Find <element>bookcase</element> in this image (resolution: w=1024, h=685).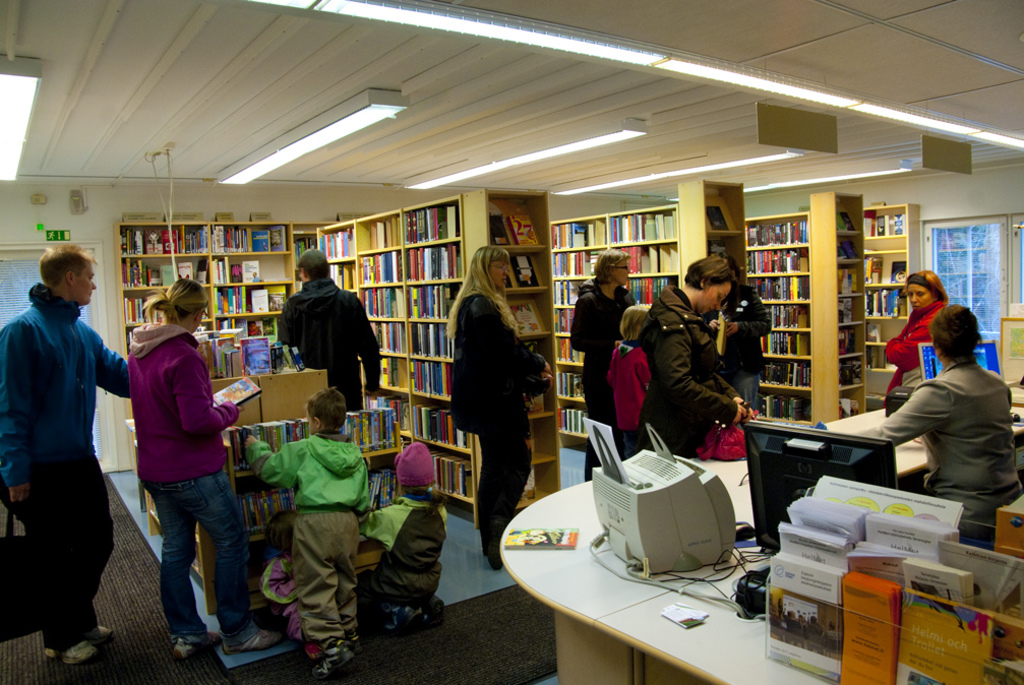
x1=861, y1=196, x2=923, y2=417.
